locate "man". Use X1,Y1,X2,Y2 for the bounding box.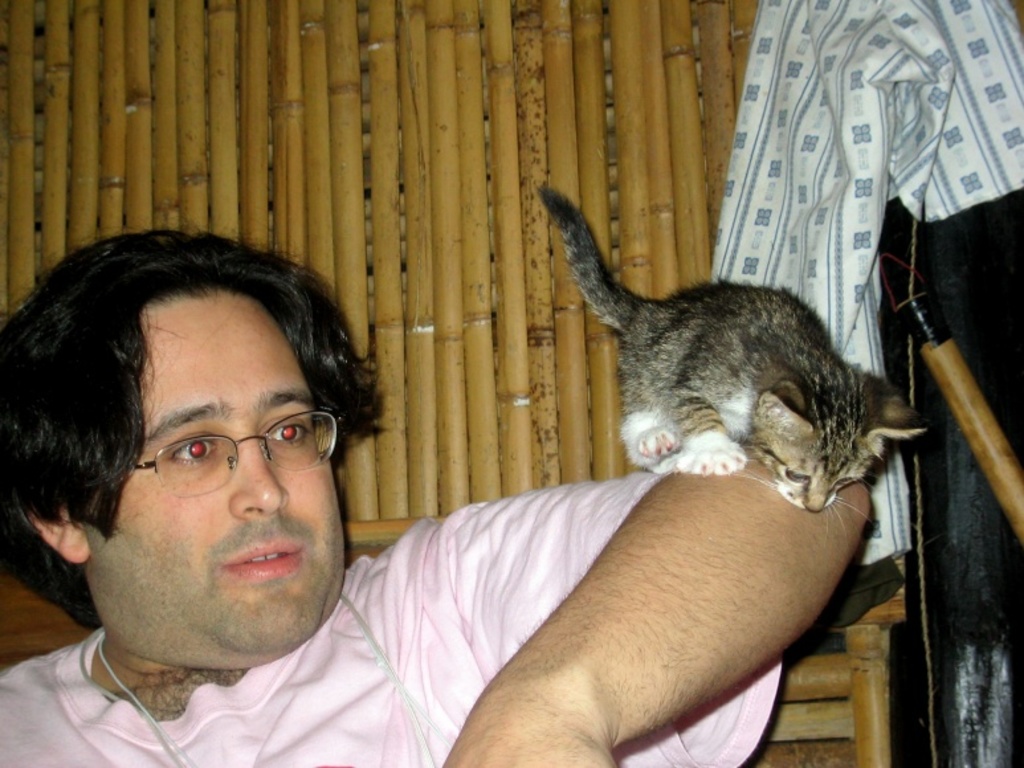
29,226,787,767.
